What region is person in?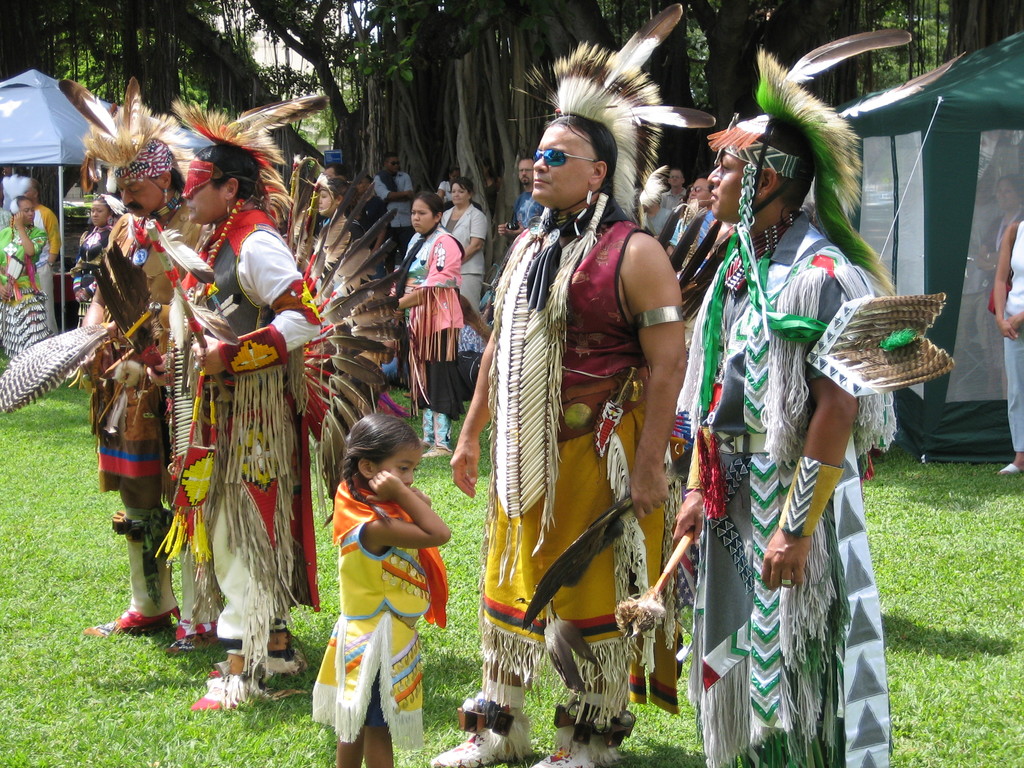
431:167:467:203.
